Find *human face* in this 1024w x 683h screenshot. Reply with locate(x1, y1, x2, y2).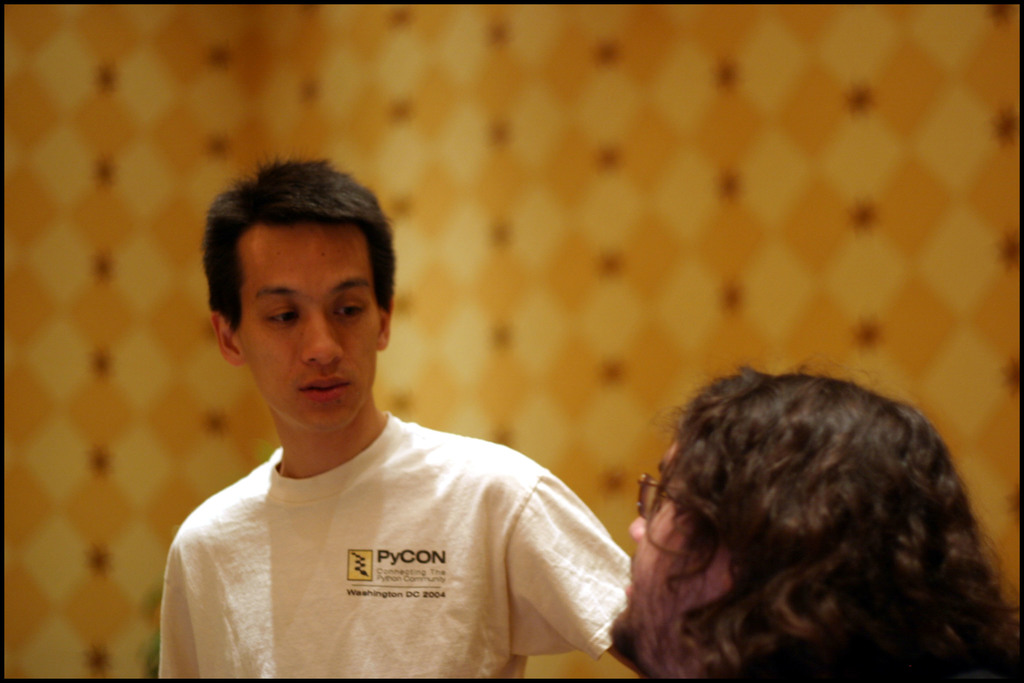
locate(232, 227, 383, 431).
